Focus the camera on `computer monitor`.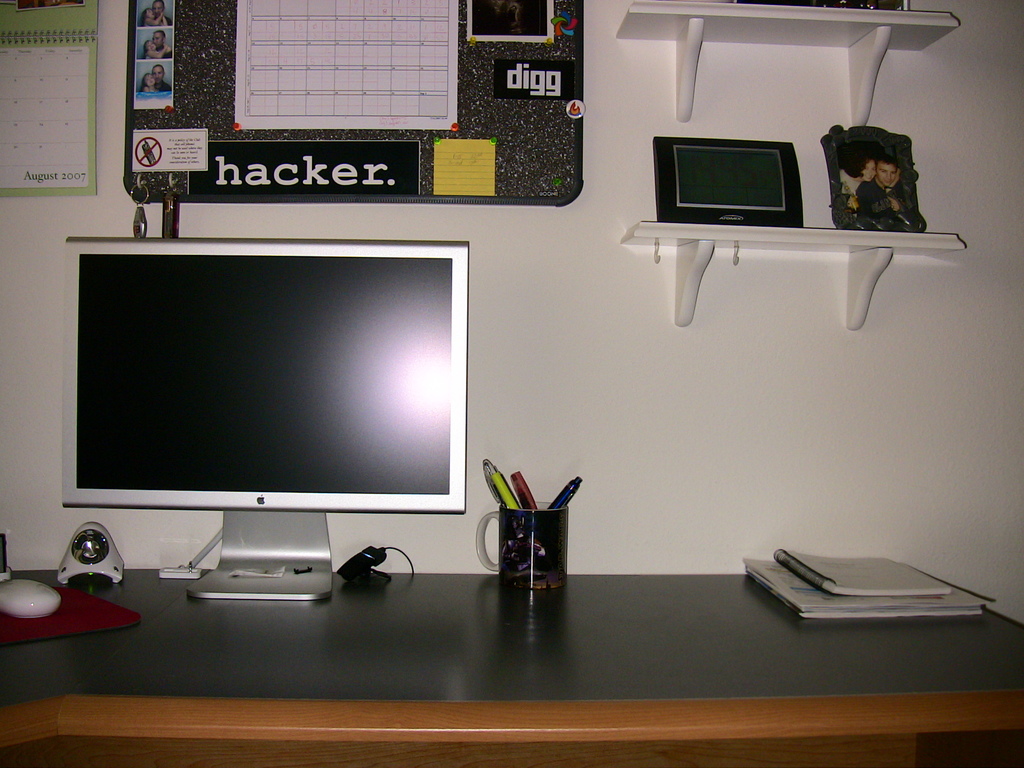
Focus region: (x1=59, y1=232, x2=472, y2=516).
